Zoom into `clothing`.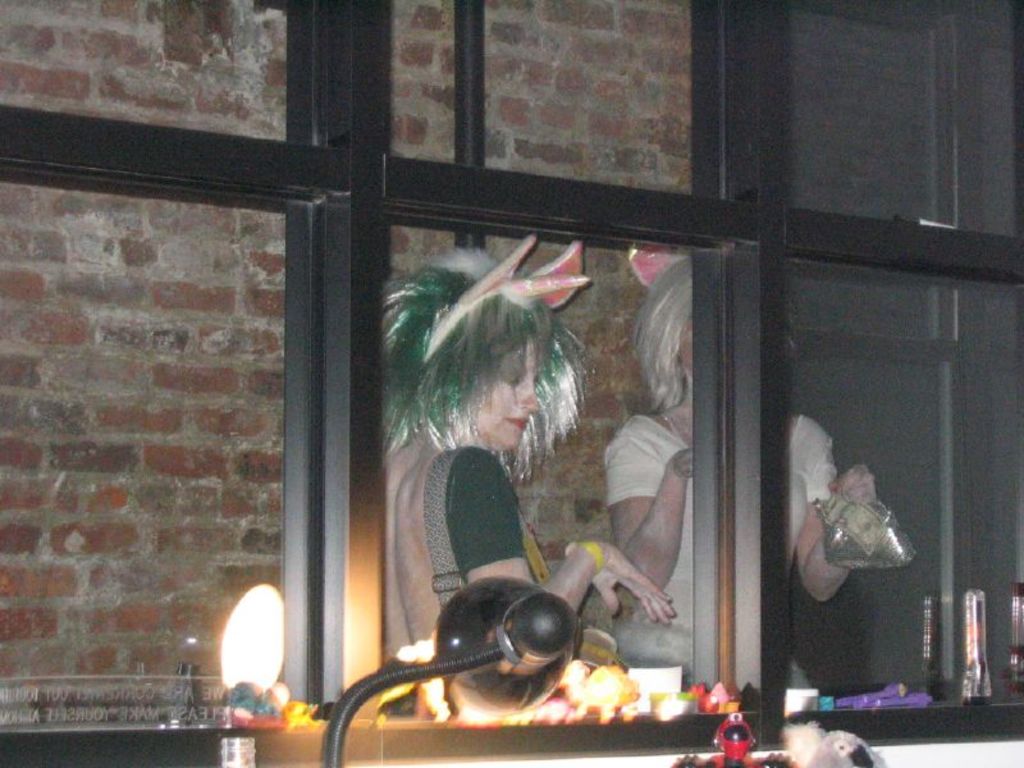
Zoom target: crop(600, 403, 876, 678).
